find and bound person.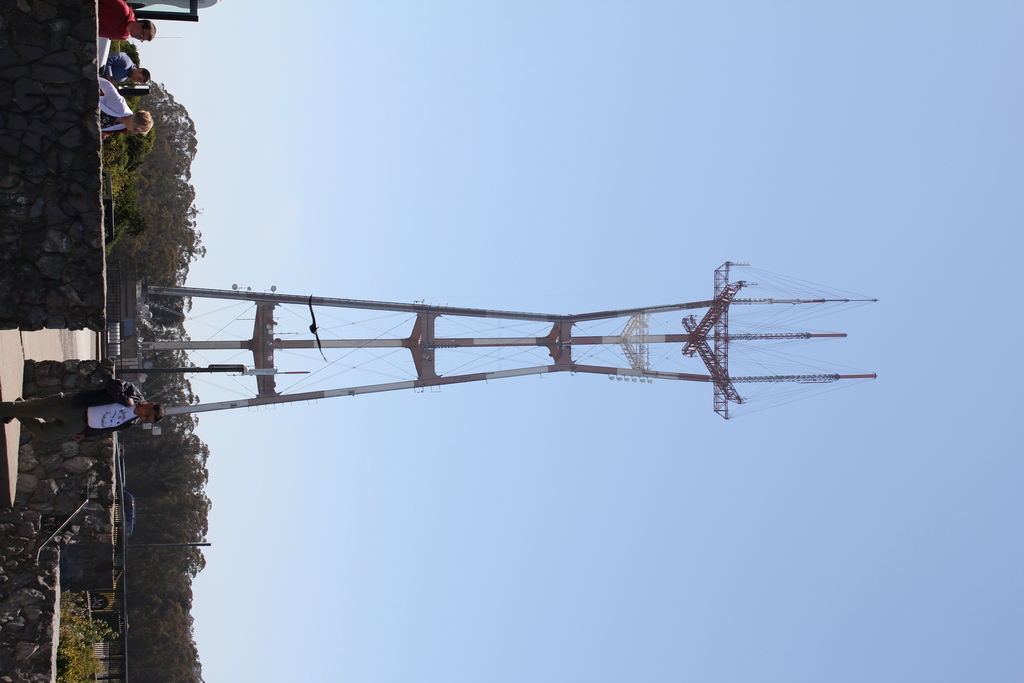
Bound: rect(95, 50, 150, 85).
